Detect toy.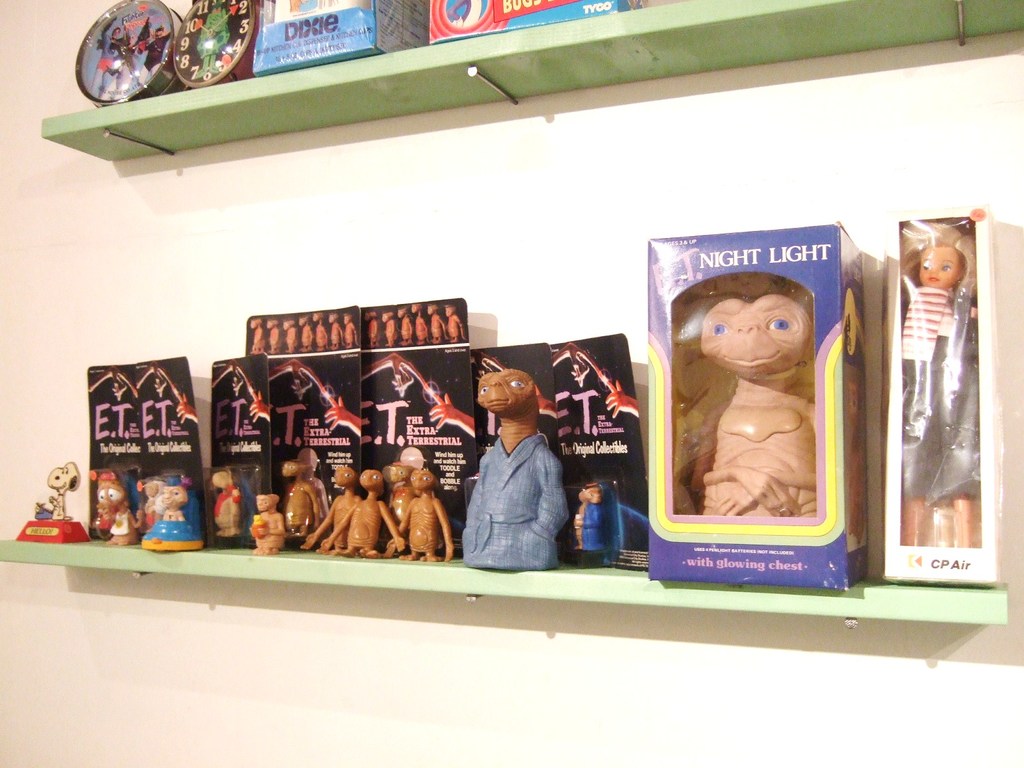
Detected at [x1=342, y1=312, x2=358, y2=349].
